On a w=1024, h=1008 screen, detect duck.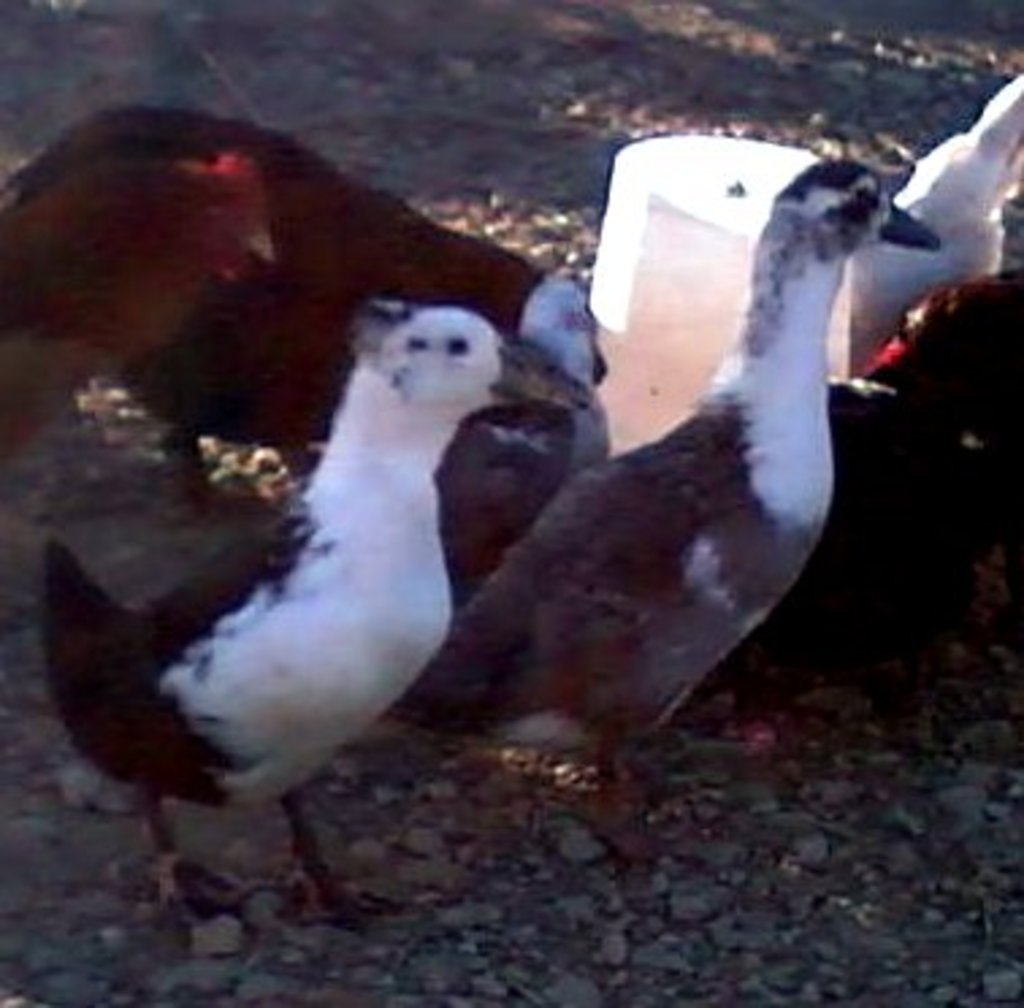
detection(27, 230, 563, 913).
